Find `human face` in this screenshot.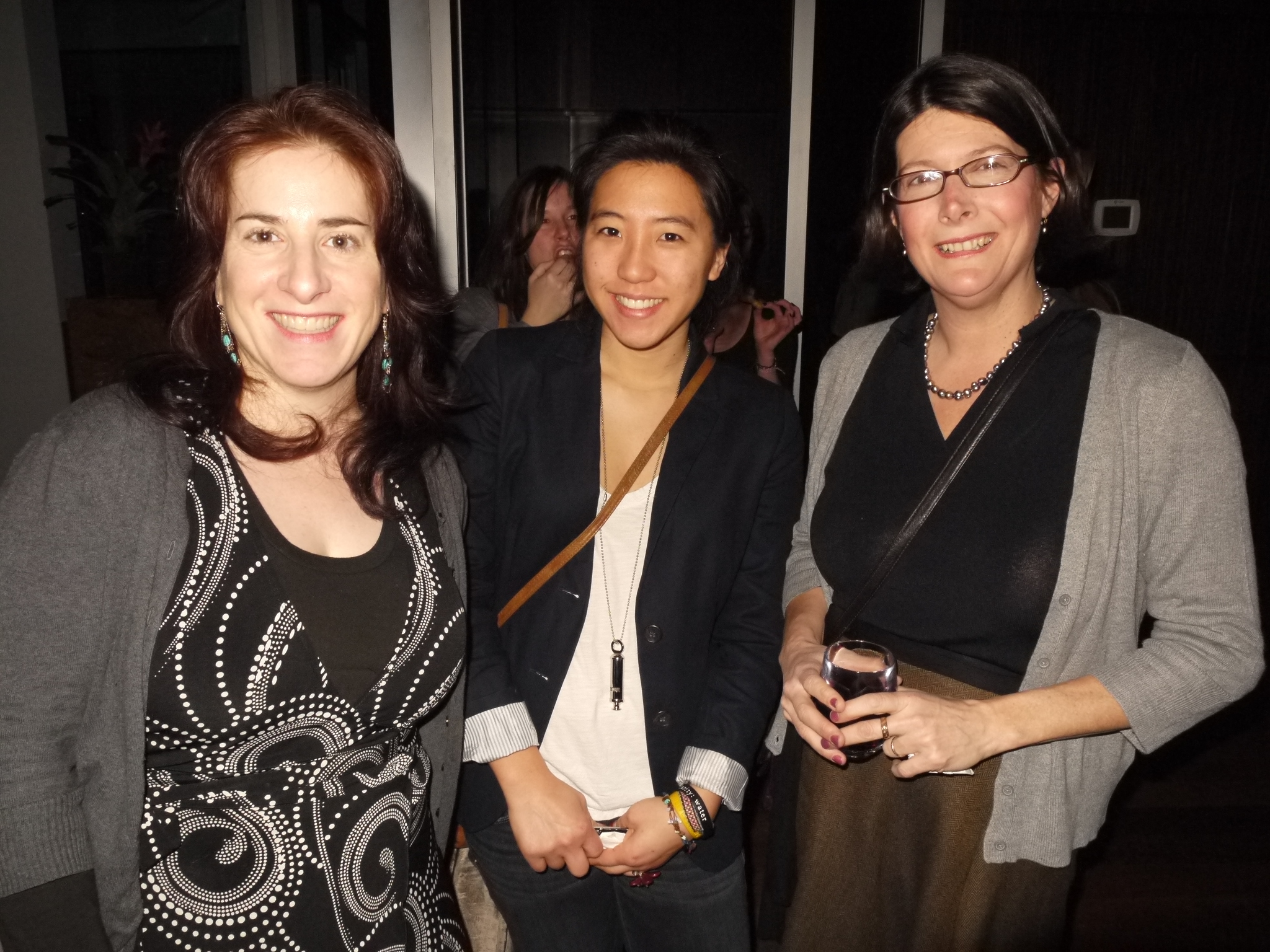
The bounding box for `human face` is [left=557, top=68, right=643, bottom=182].
